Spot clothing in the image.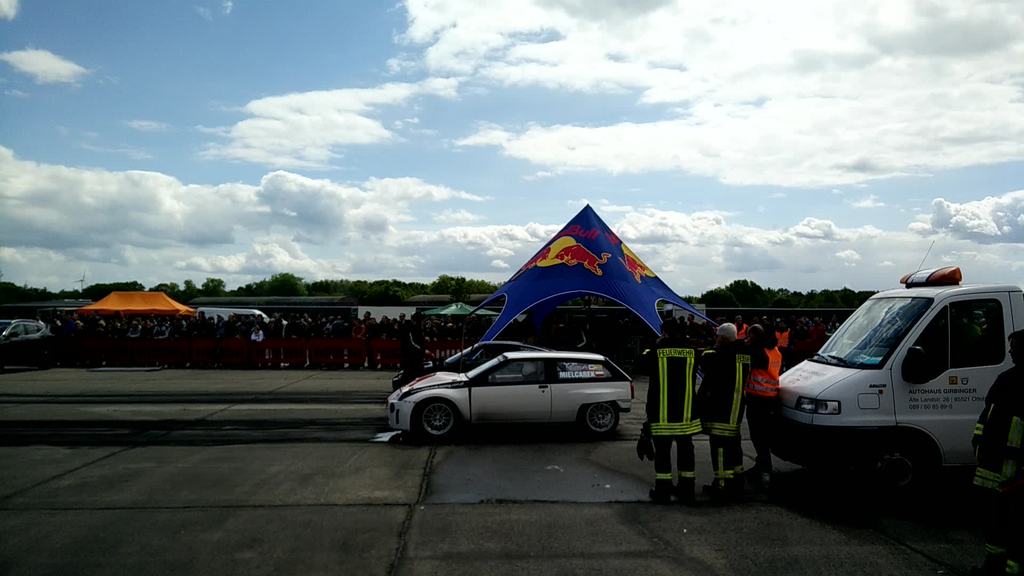
clothing found at {"left": 692, "top": 334, "right": 744, "bottom": 479}.
